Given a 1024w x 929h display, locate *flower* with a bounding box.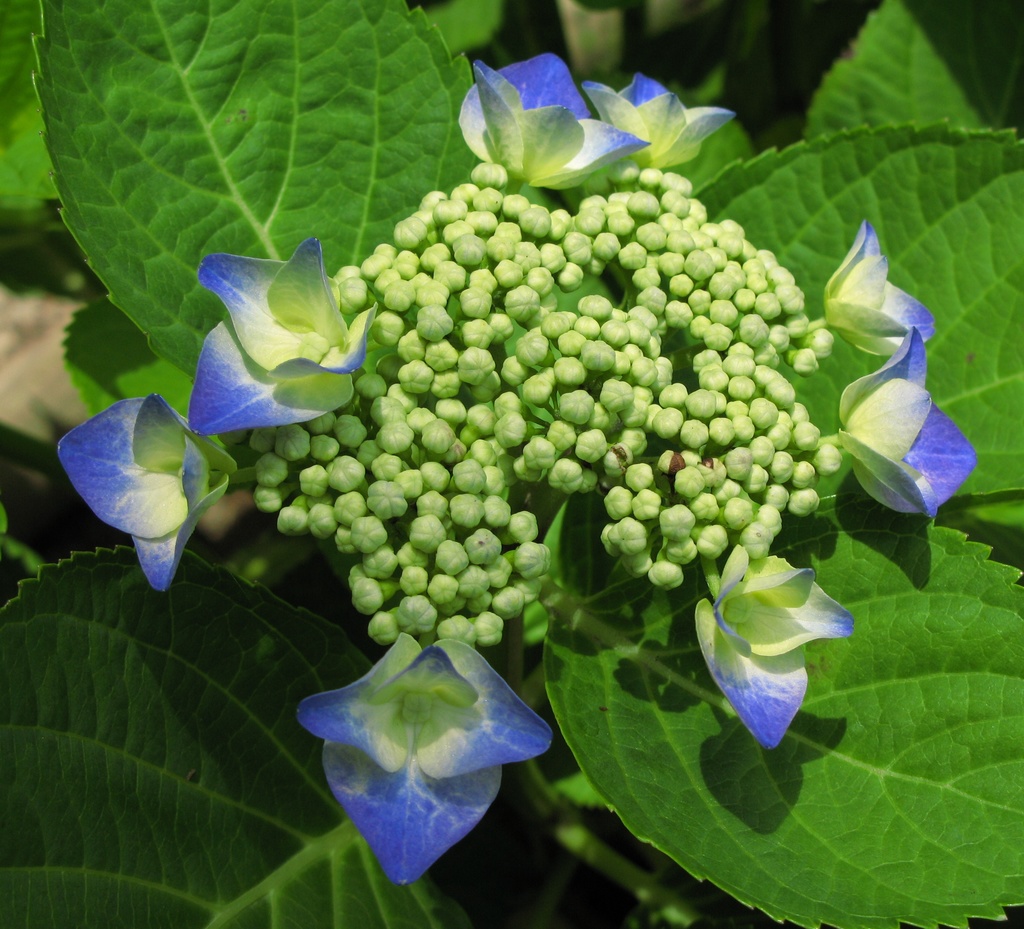
Located: (190,253,379,439).
